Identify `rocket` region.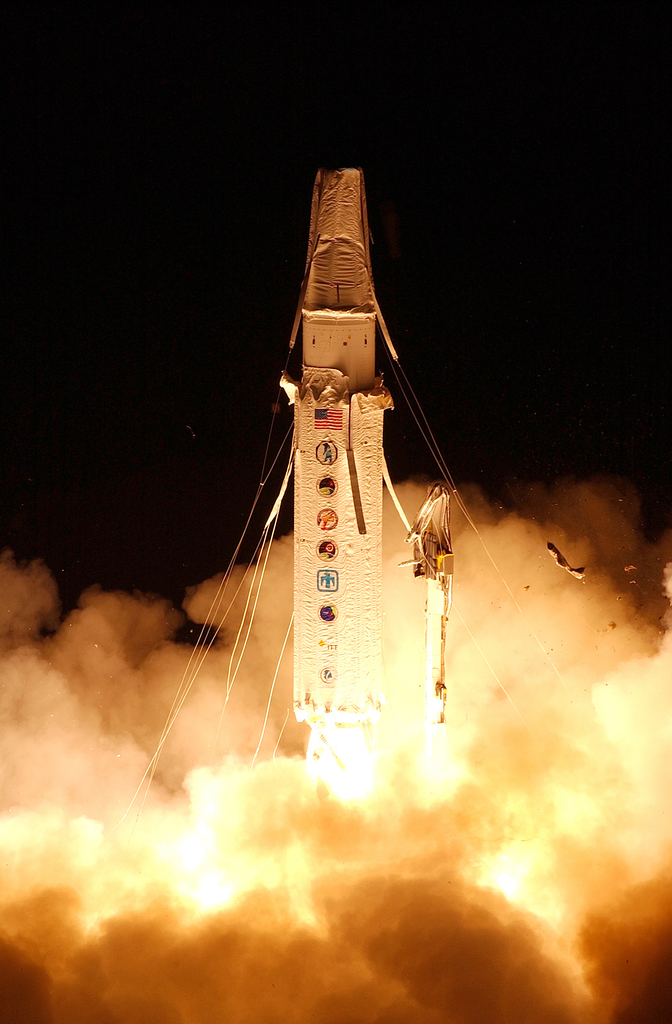
Region: locate(151, 168, 480, 733).
